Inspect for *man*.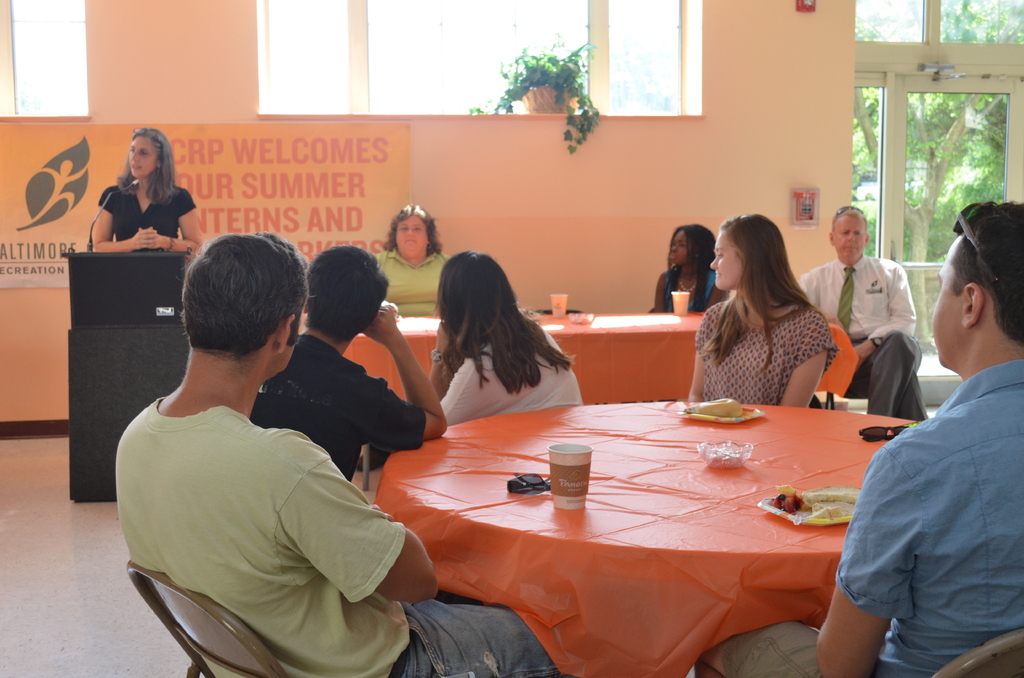
Inspection: bbox(114, 229, 568, 677).
